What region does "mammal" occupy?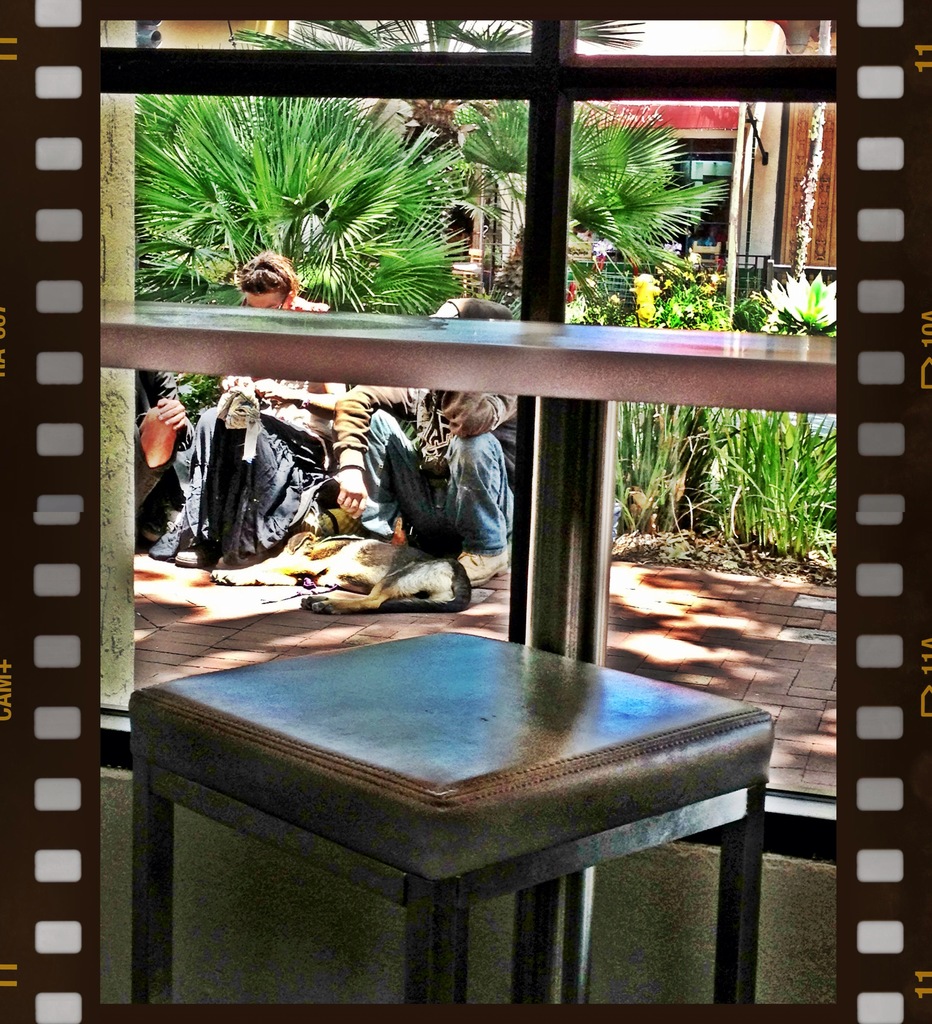
left=202, top=532, right=472, bottom=616.
